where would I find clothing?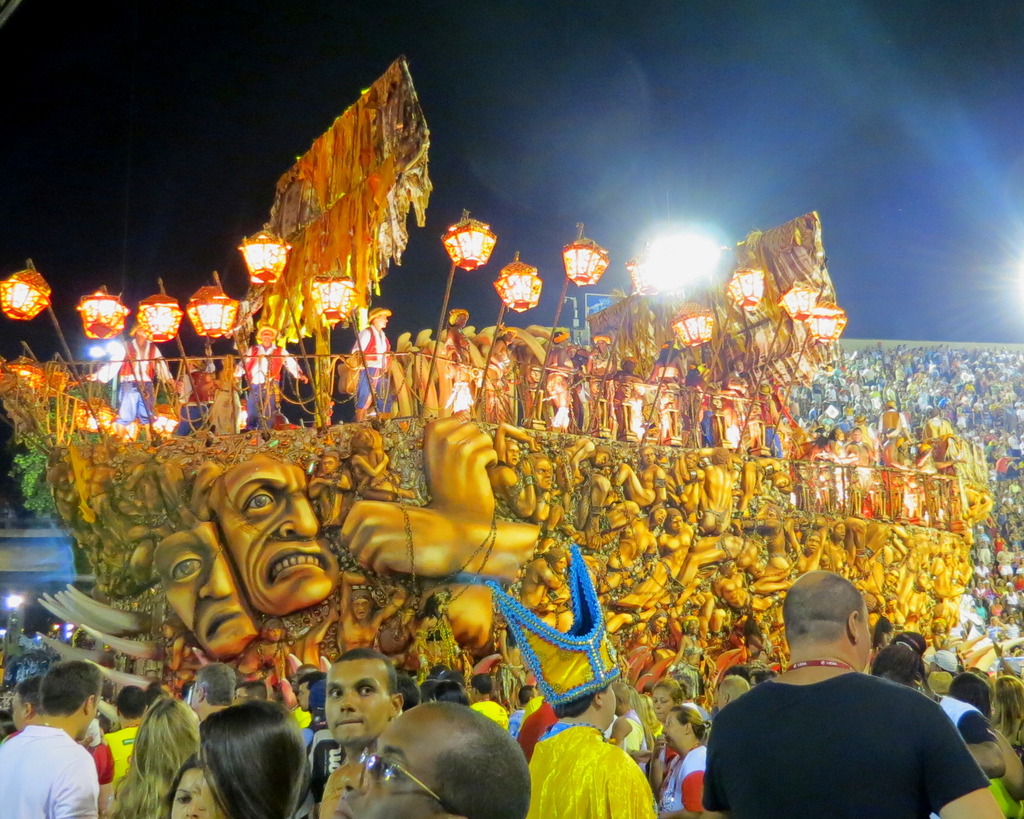
At <region>931, 686, 1001, 760</region>.
